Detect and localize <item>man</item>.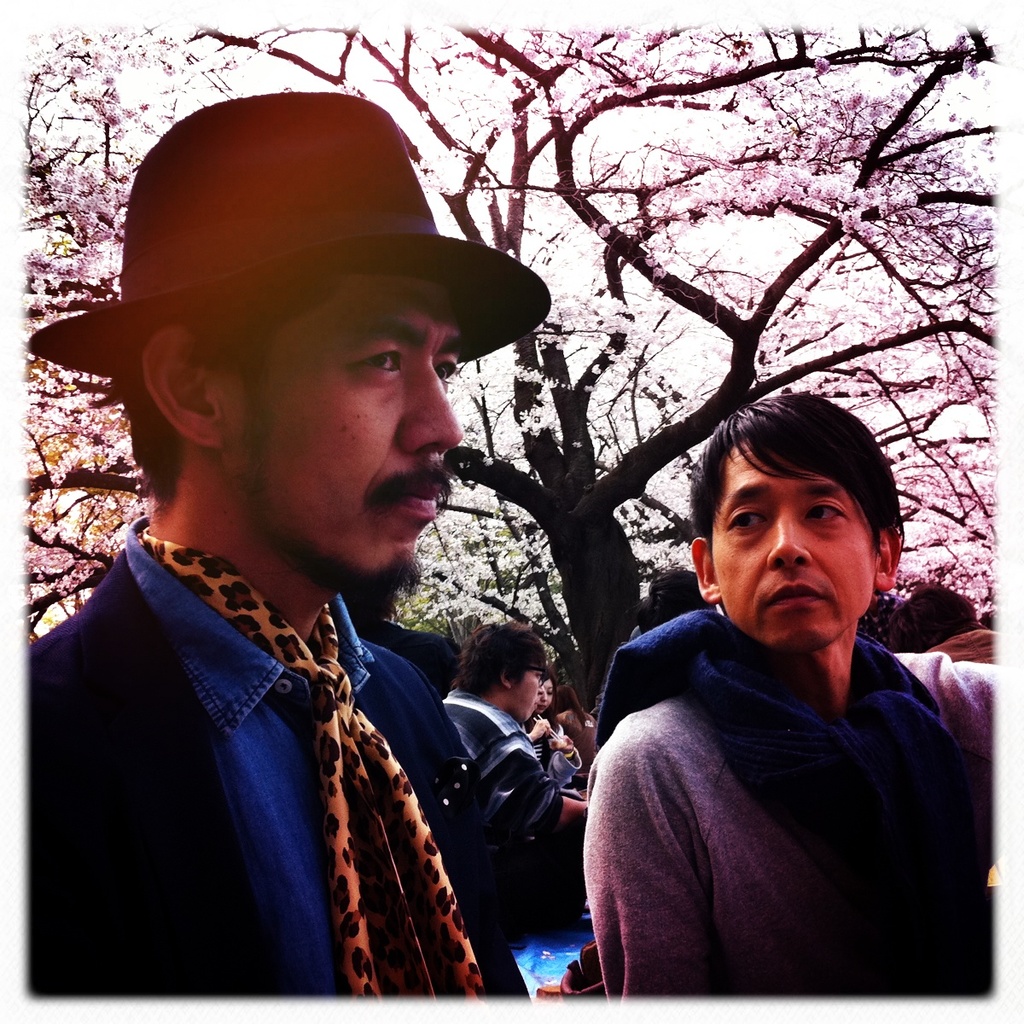
Localized at bbox=(26, 87, 545, 993).
